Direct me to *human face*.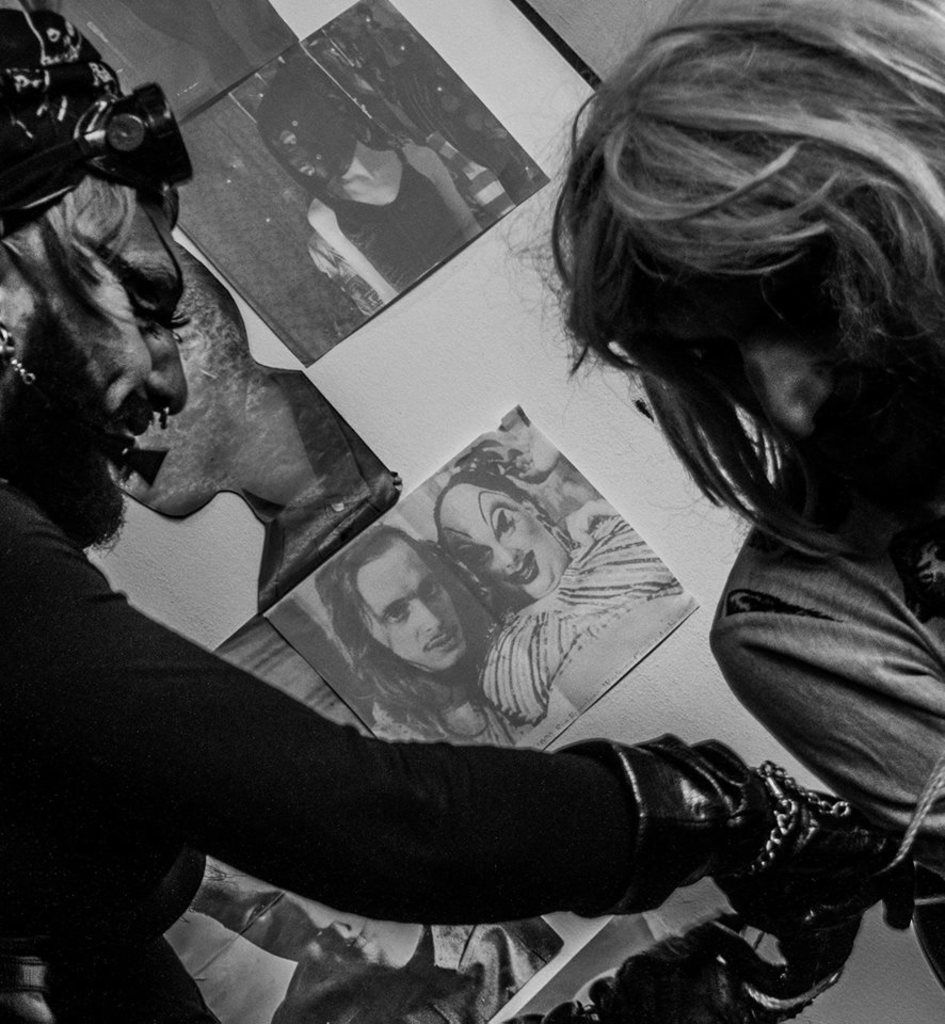
Direction: [x1=194, y1=860, x2=415, y2=964].
